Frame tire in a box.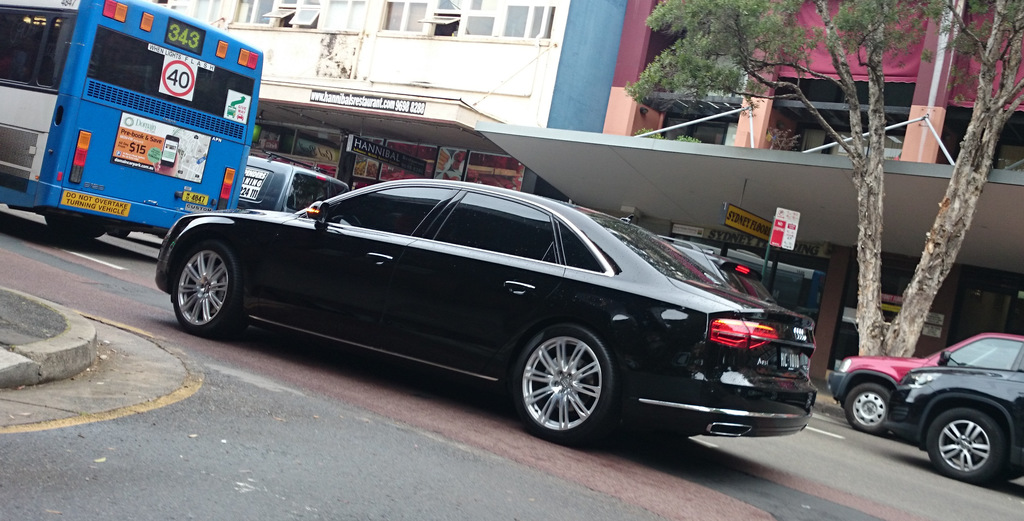
[left=45, top=217, right=102, bottom=241].
